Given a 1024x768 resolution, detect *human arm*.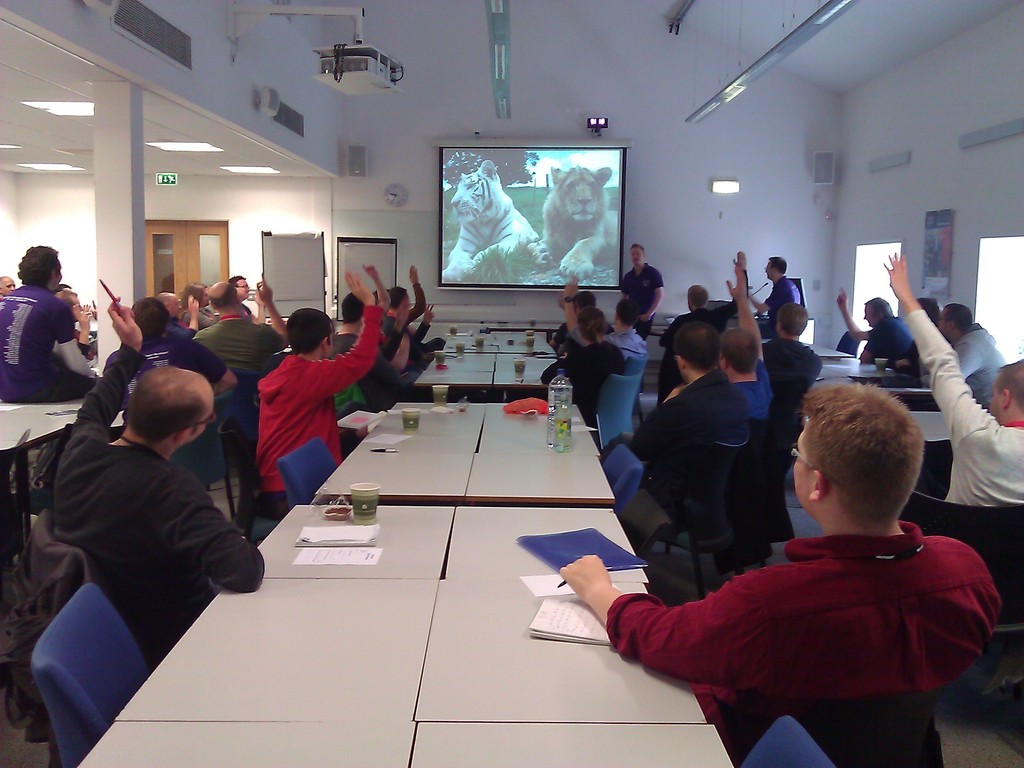
select_region(378, 297, 410, 359).
